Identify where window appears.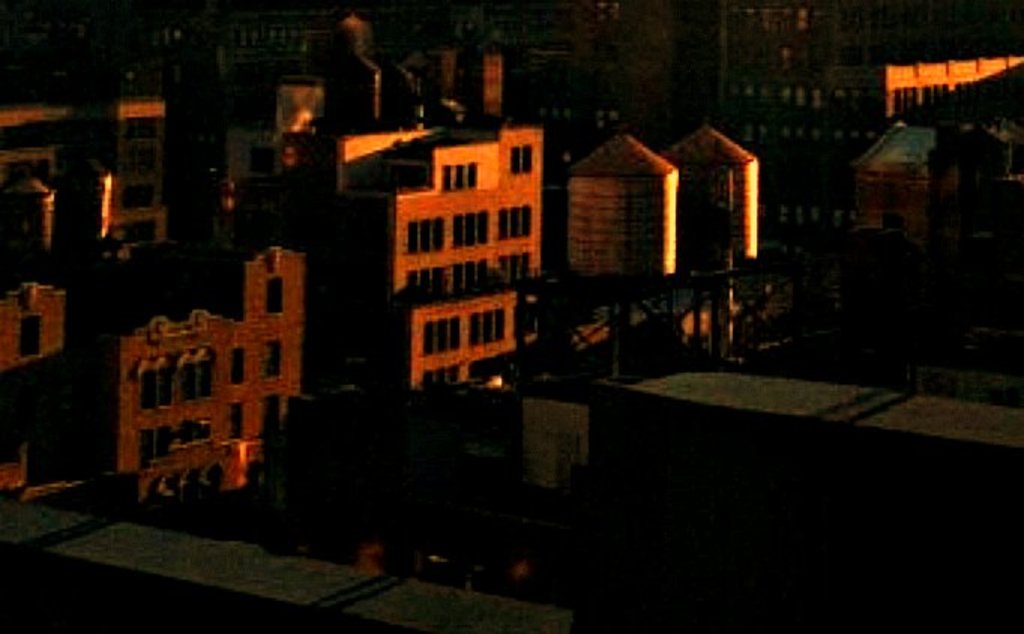
Appears at 272, 281, 285, 311.
